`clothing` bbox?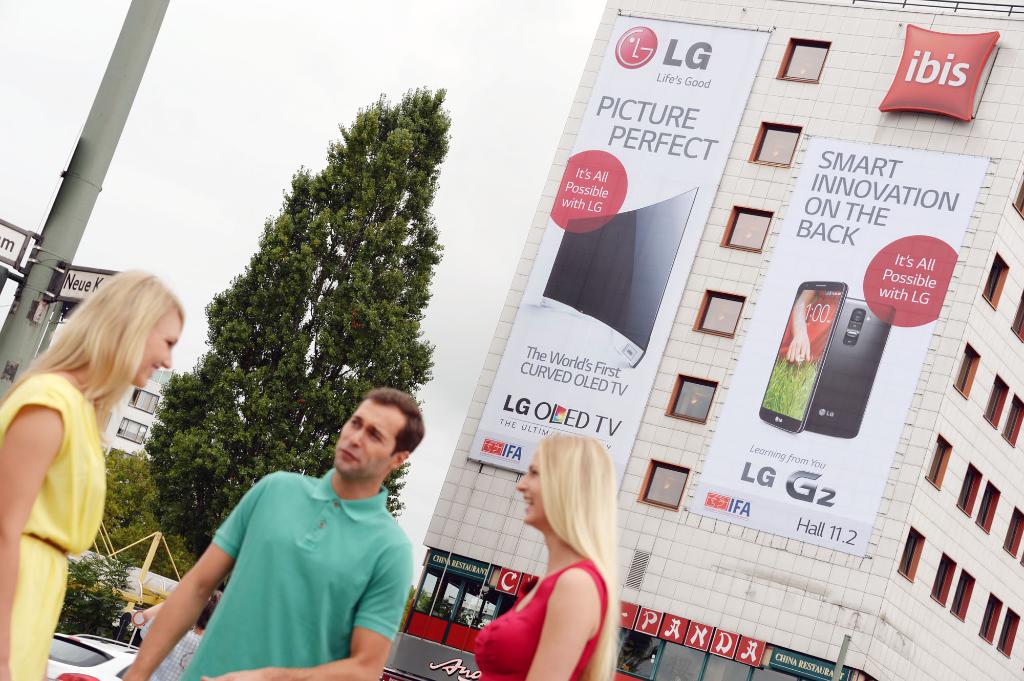
x1=471 y1=550 x2=619 y2=680
